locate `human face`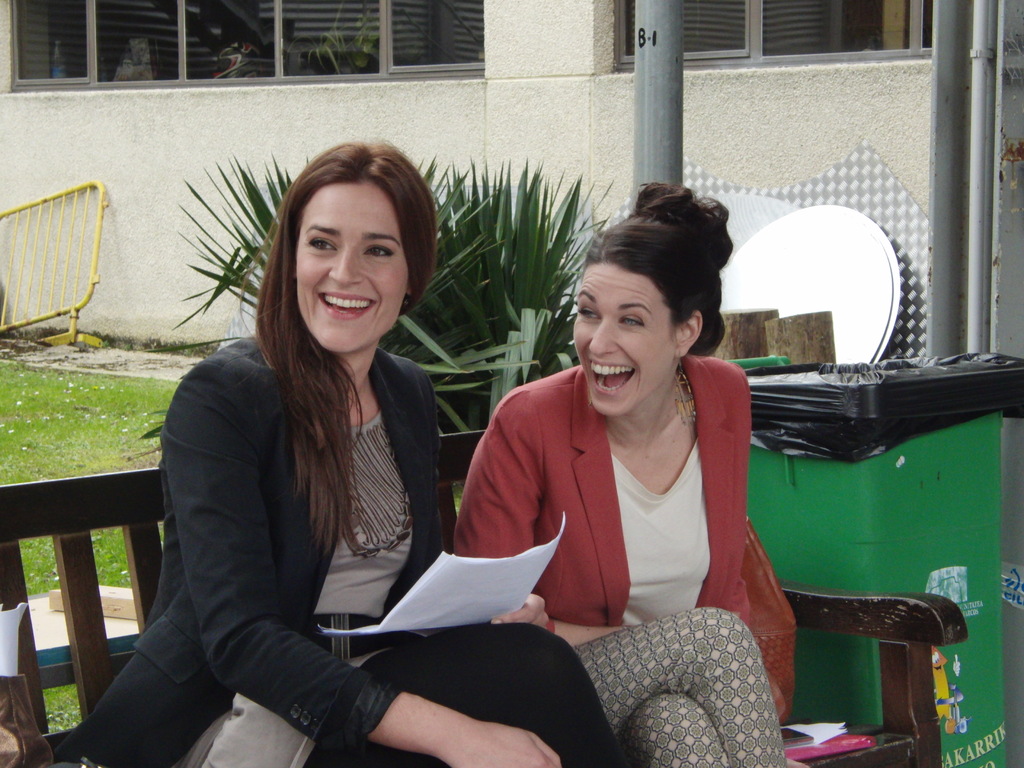
x1=571 y1=266 x2=671 y2=419
